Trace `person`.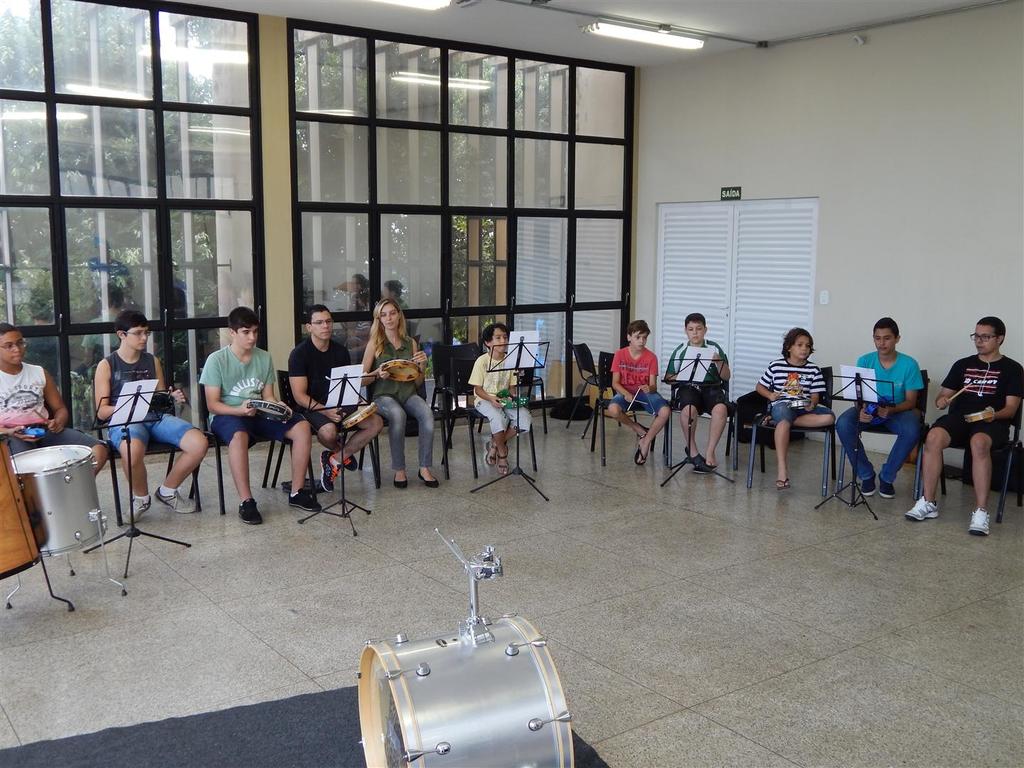
Traced to locate(755, 325, 835, 491).
